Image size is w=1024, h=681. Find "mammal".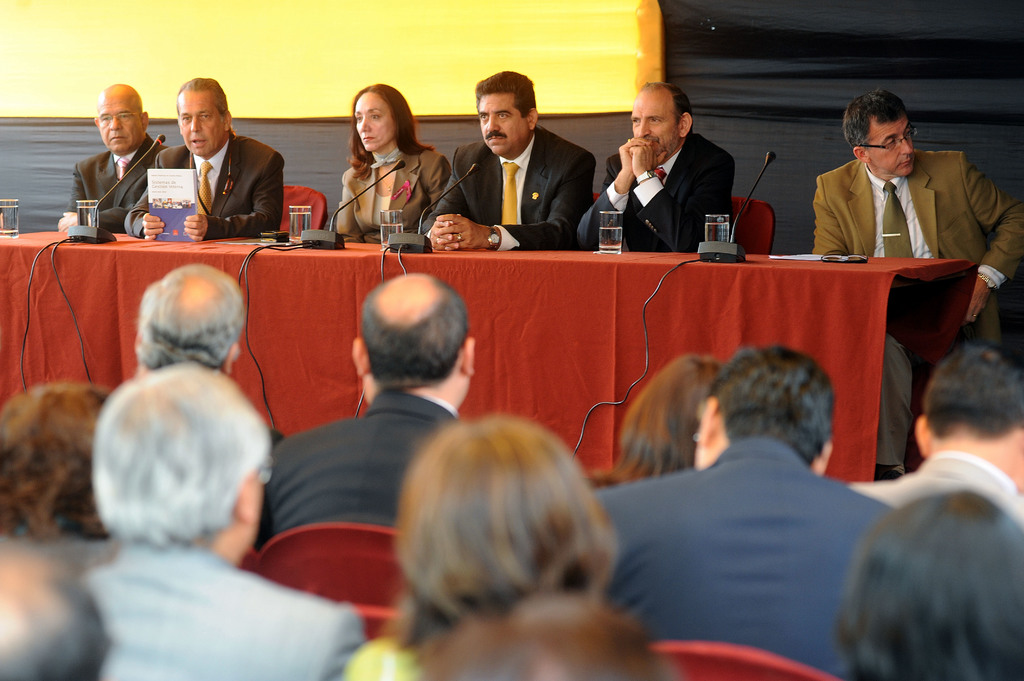
[257, 269, 482, 553].
